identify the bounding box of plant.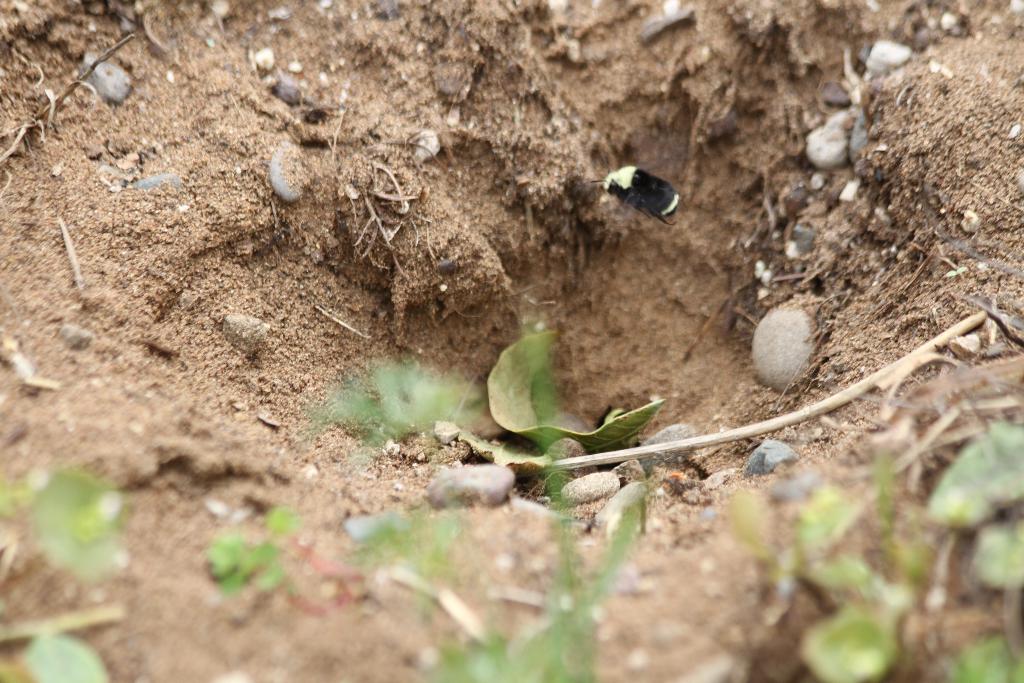
<box>206,500,298,596</box>.
